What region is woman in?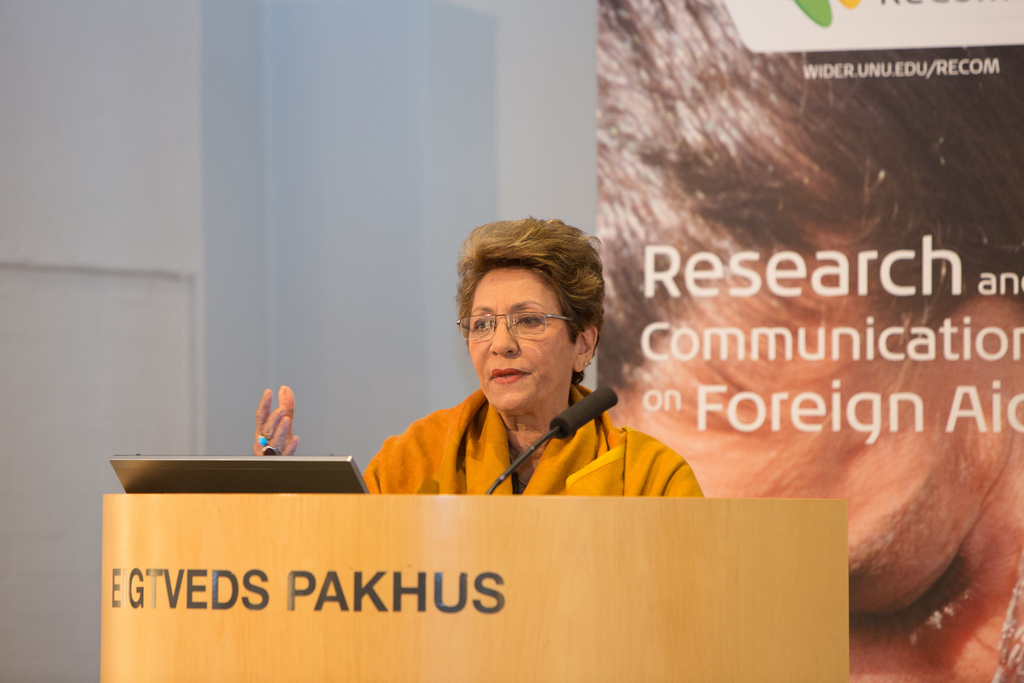
x1=358 y1=230 x2=710 y2=509.
